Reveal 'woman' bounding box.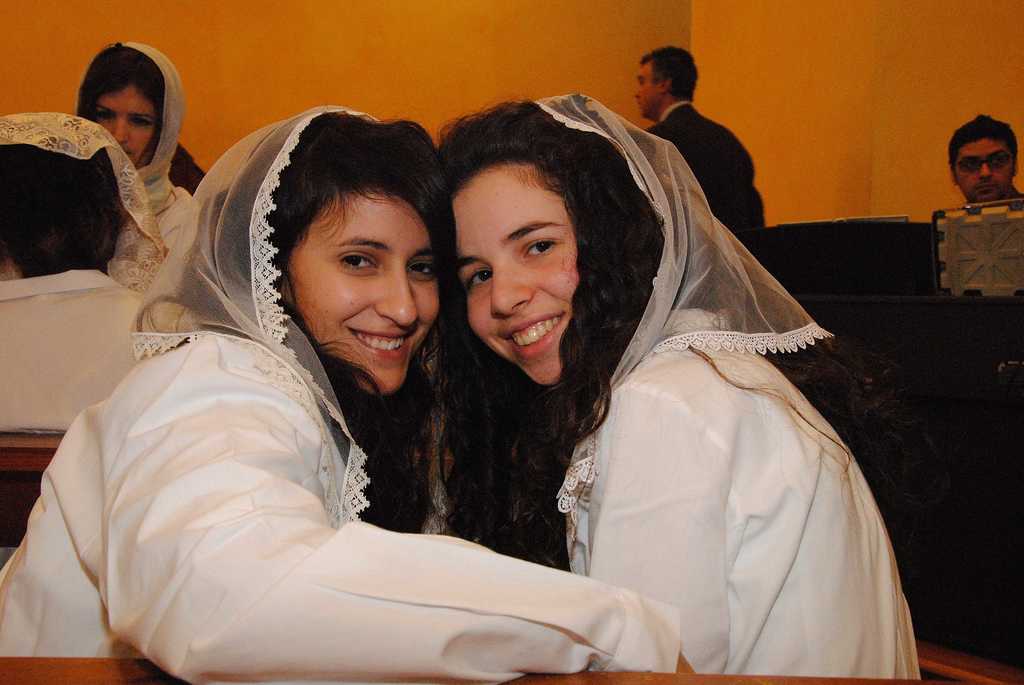
Revealed: (x1=0, y1=109, x2=707, y2=684).
